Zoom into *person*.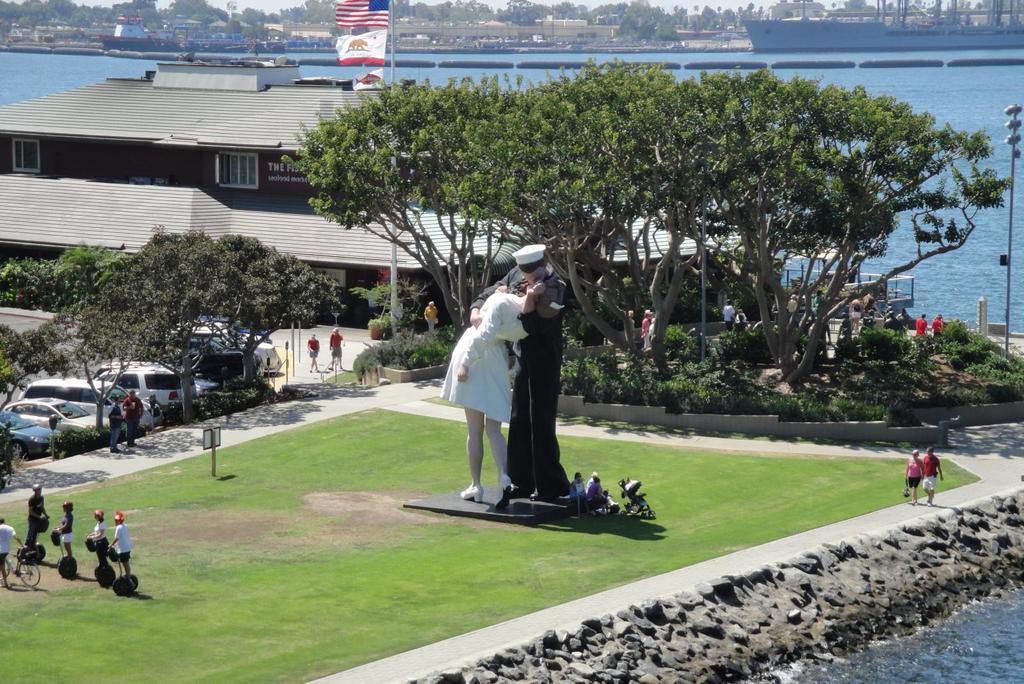
Zoom target: {"x1": 88, "y1": 507, "x2": 112, "y2": 573}.
